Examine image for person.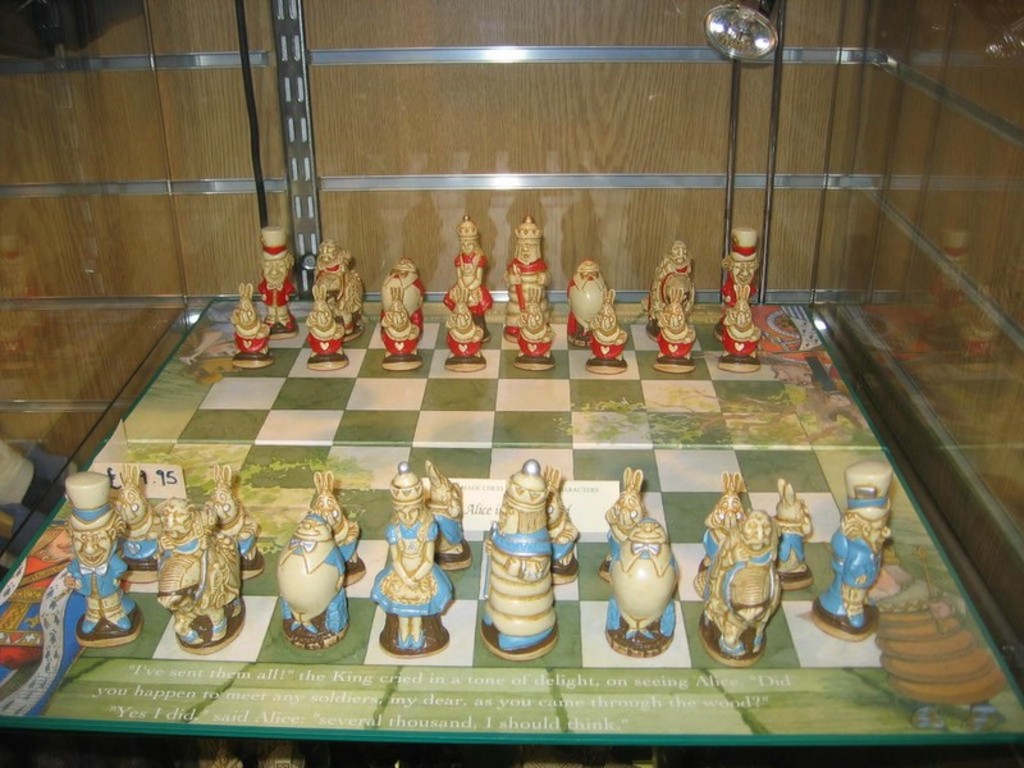
Examination result: [719,225,762,323].
